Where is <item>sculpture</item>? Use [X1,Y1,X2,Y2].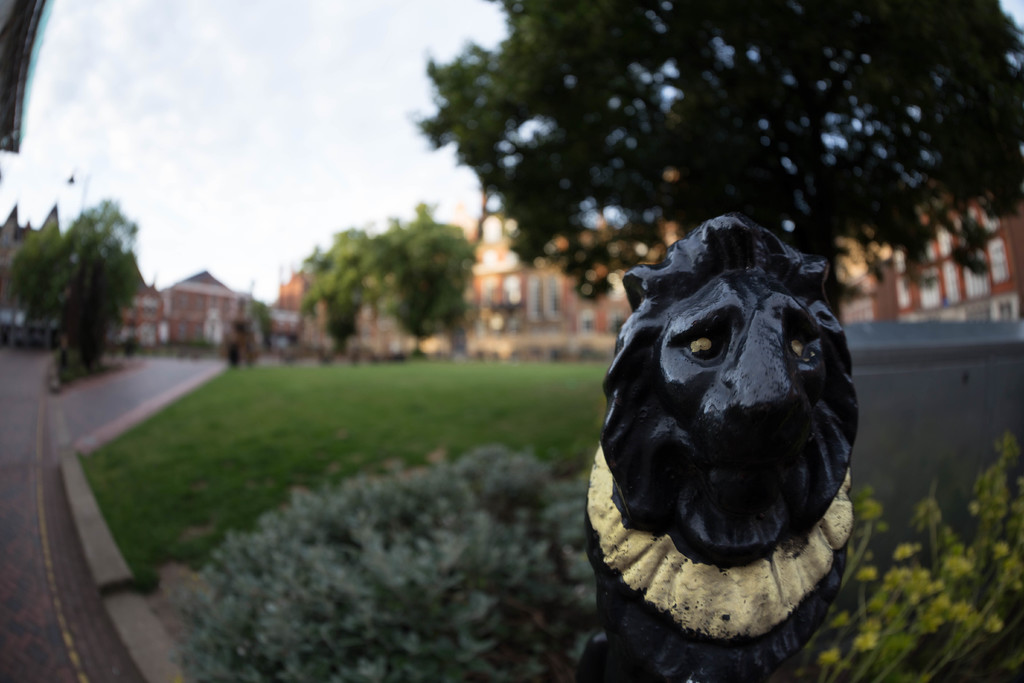
[594,217,858,615].
